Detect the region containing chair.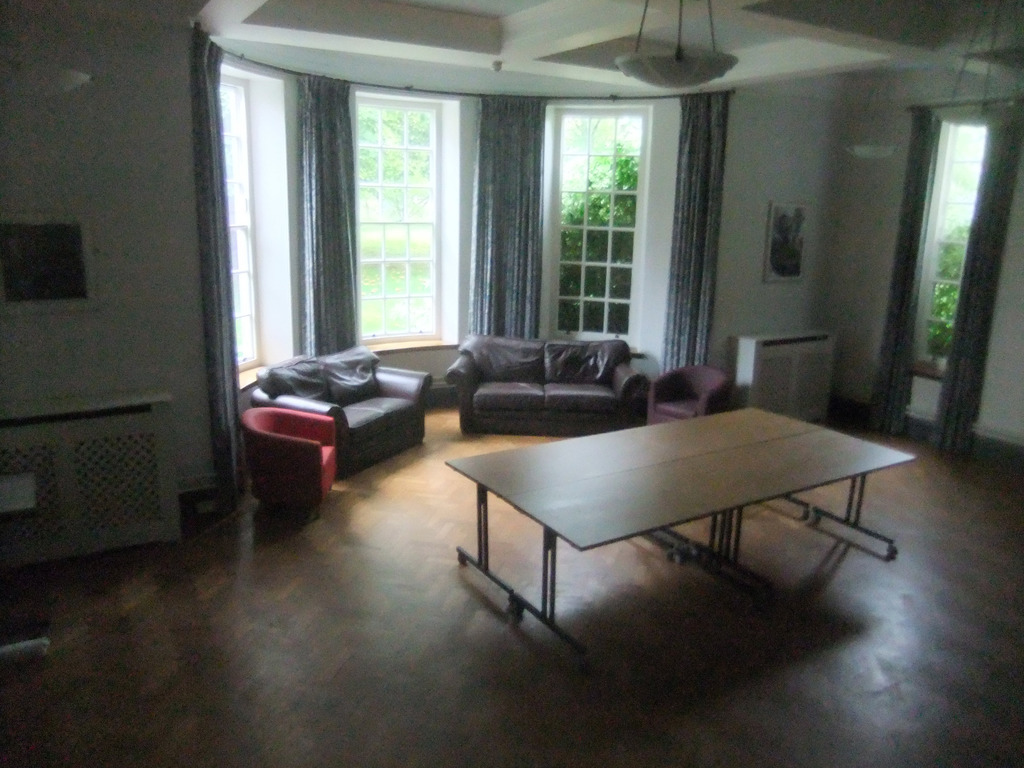
(left=646, top=364, right=736, bottom=421).
